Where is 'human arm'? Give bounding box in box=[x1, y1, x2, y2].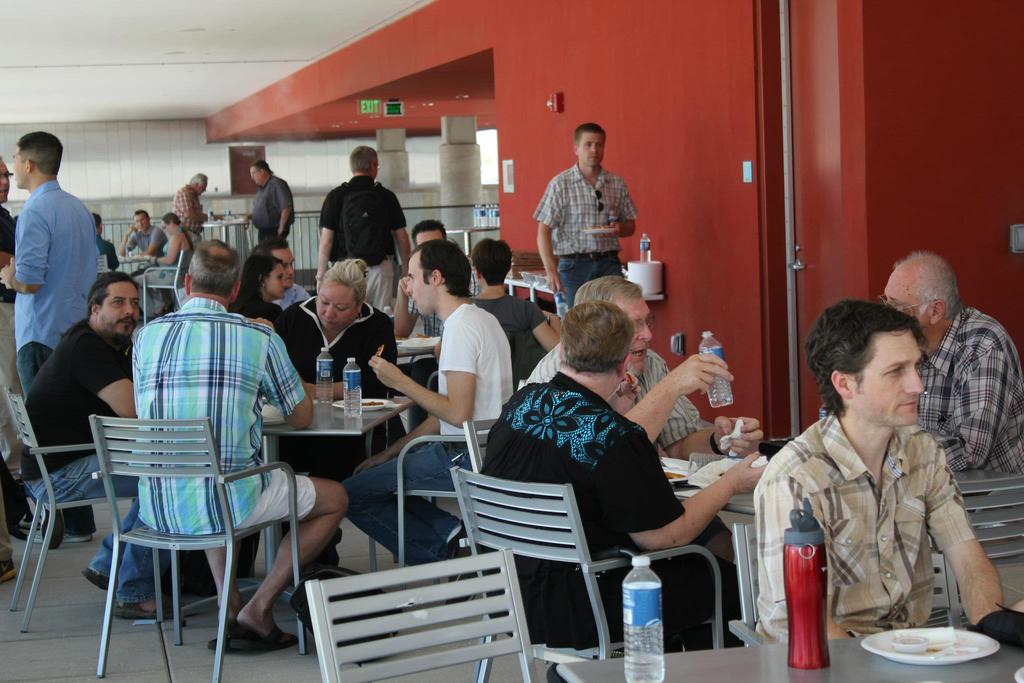
box=[917, 438, 1023, 629].
